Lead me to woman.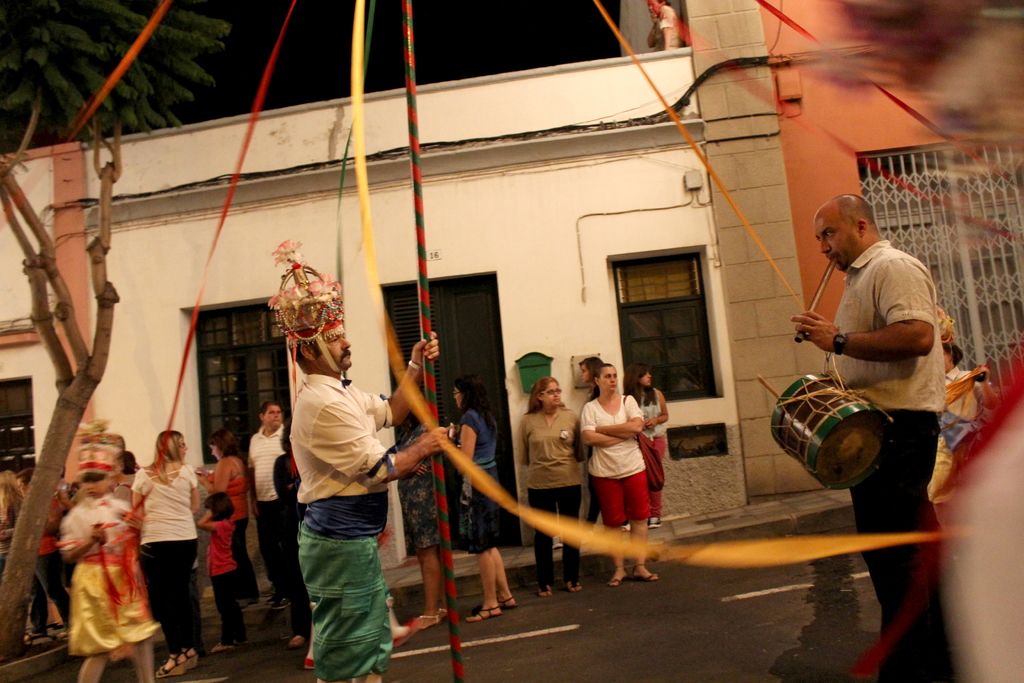
Lead to 124, 427, 209, 677.
